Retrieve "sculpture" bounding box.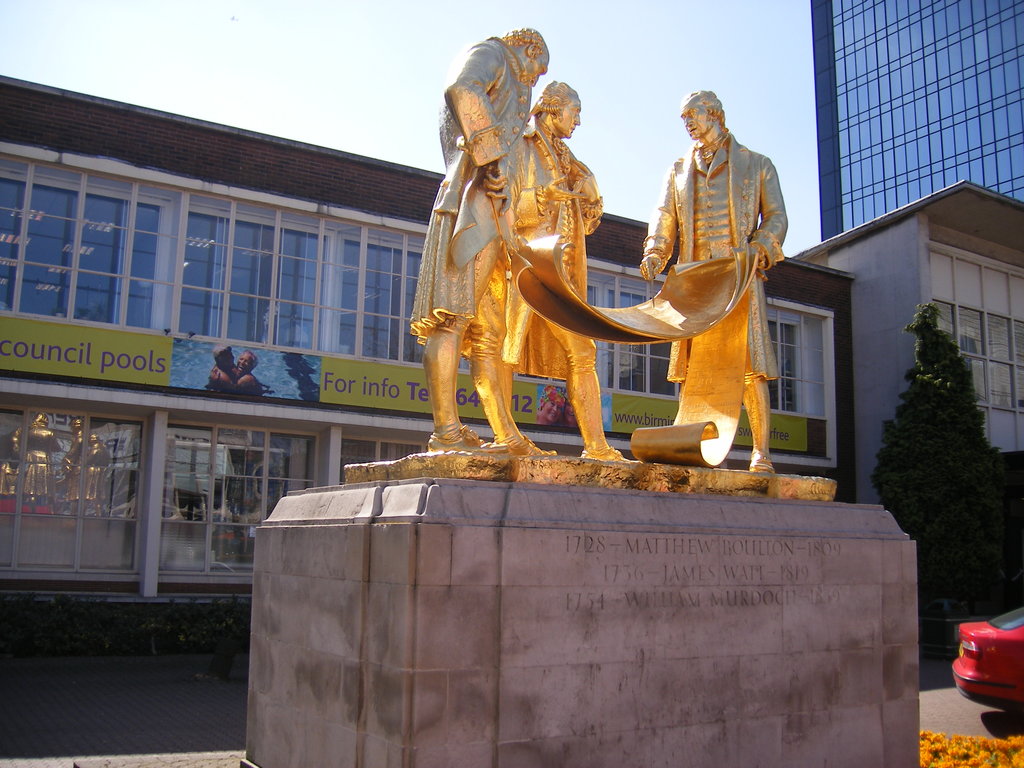
Bounding box: (343, 24, 845, 502).
